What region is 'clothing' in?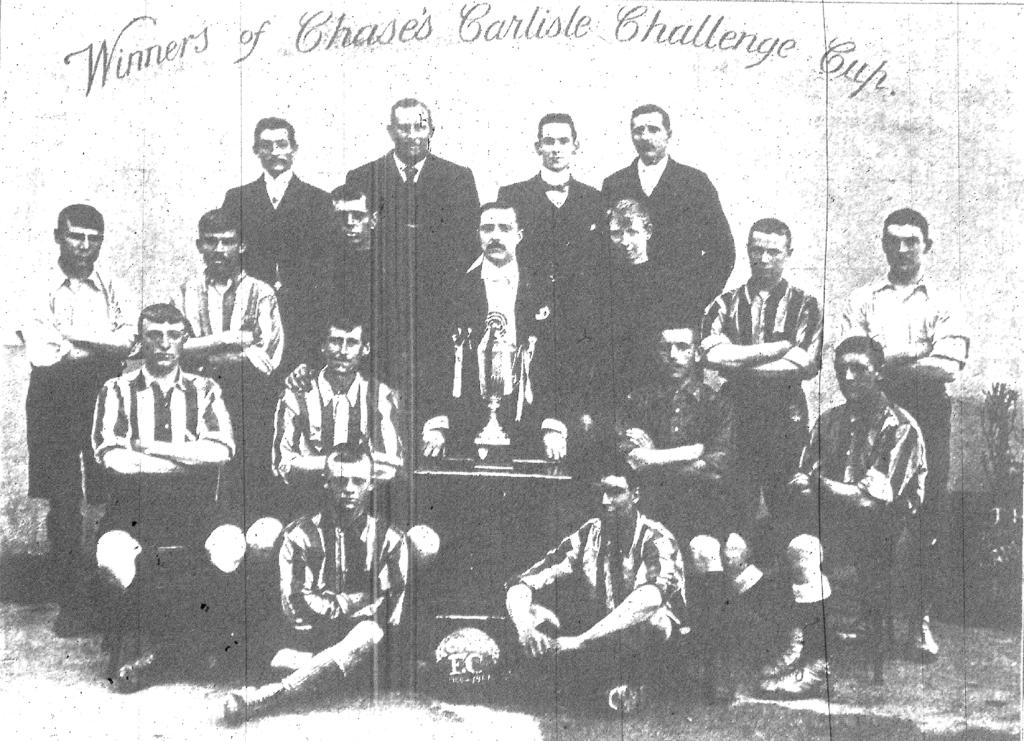
locate(92, 362, 238, 611).
